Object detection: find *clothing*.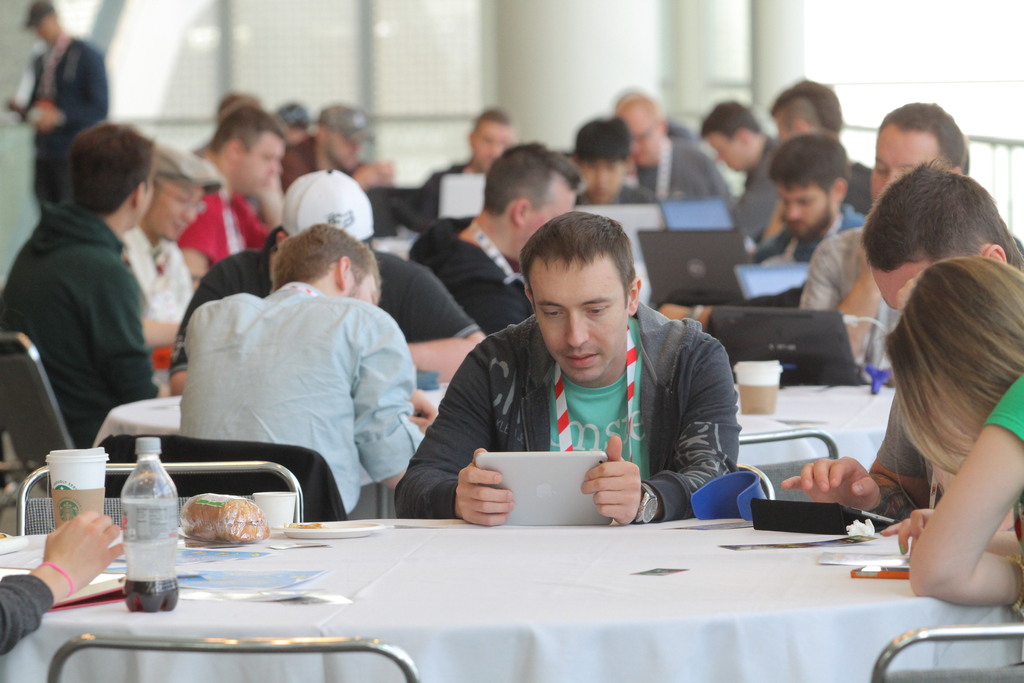
x1=273, y1=119, x2=385, y2=192.
